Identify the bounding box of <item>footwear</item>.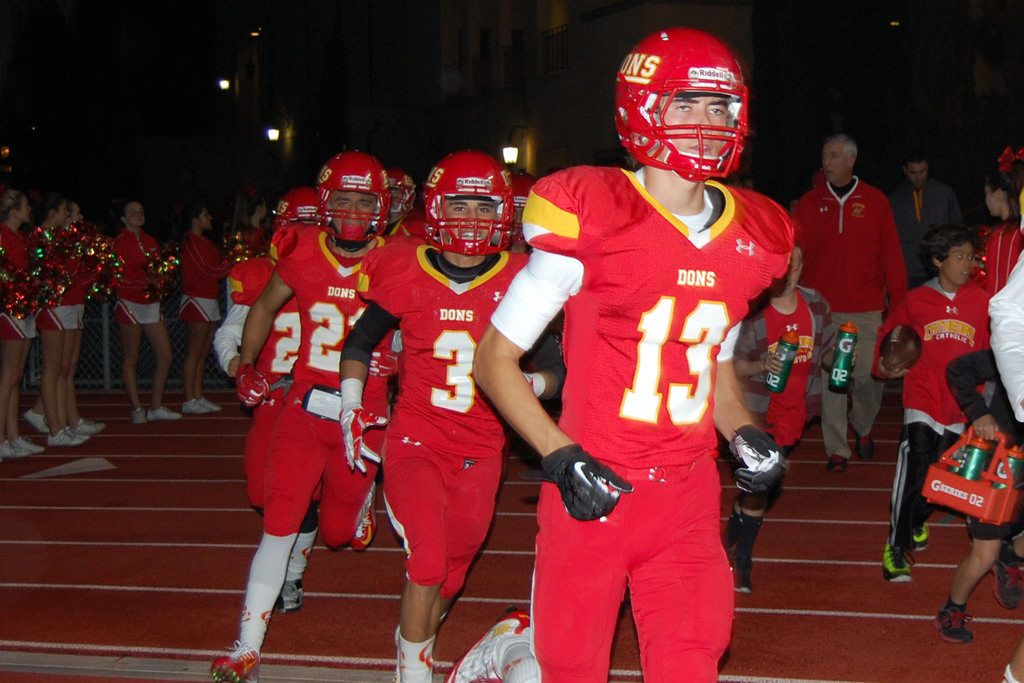
(47, 423, 86, 447).
